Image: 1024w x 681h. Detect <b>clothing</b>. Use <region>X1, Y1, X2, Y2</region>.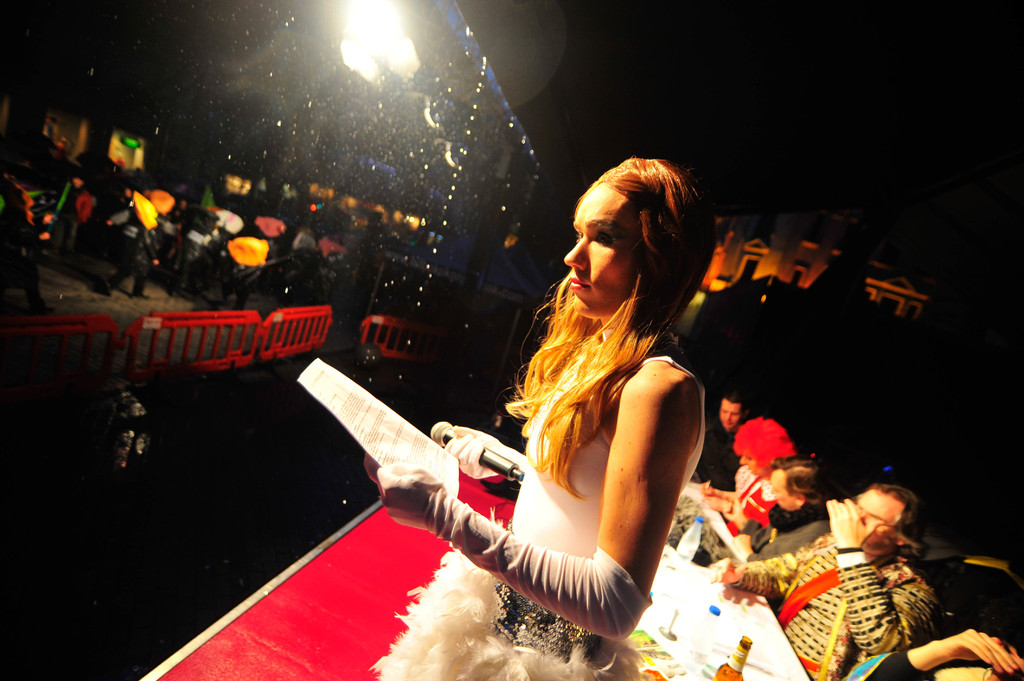
<region>465, 263, 721, 629</region>.
